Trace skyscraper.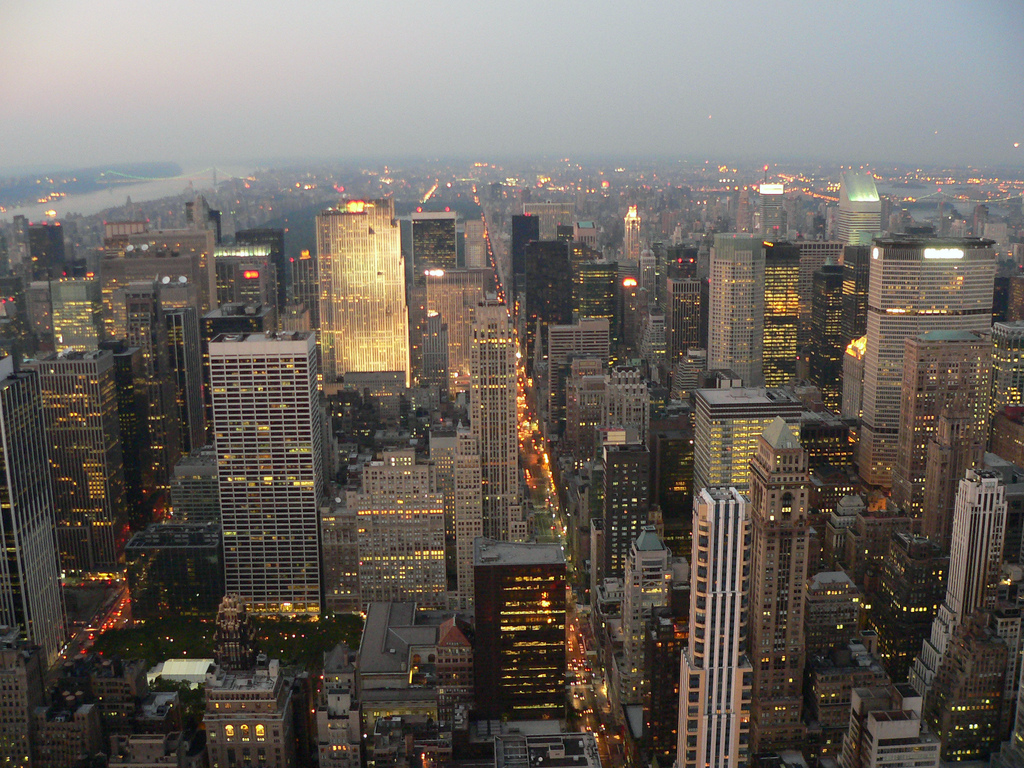
Traced to detection(834, 167, 884, 241).
